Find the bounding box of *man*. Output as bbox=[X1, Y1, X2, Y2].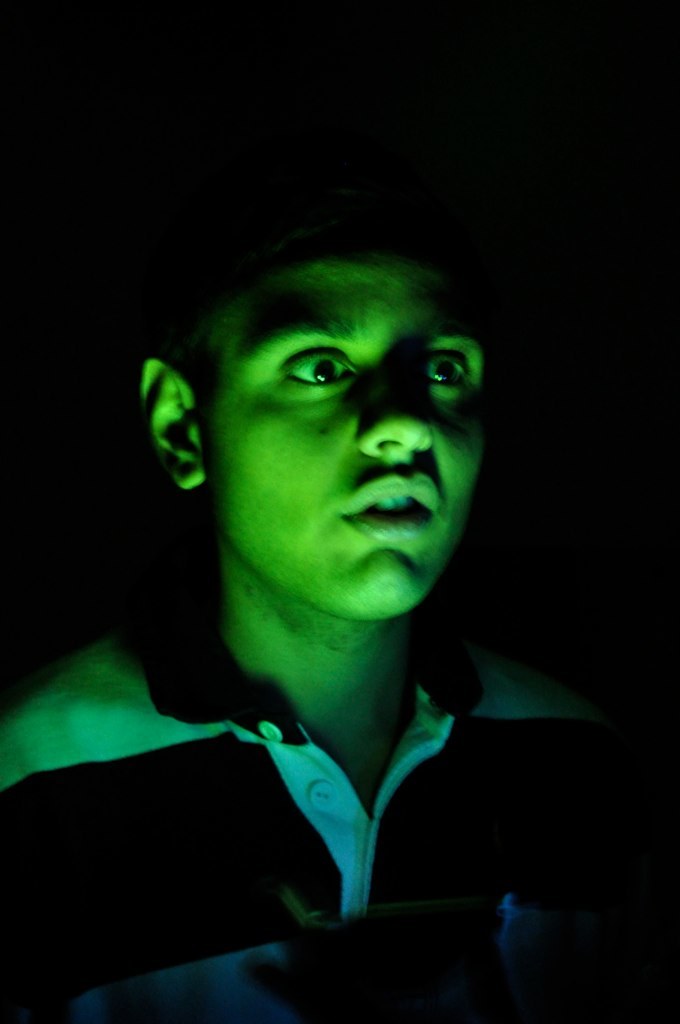
bbox=[0, 168, 679, 1023].
